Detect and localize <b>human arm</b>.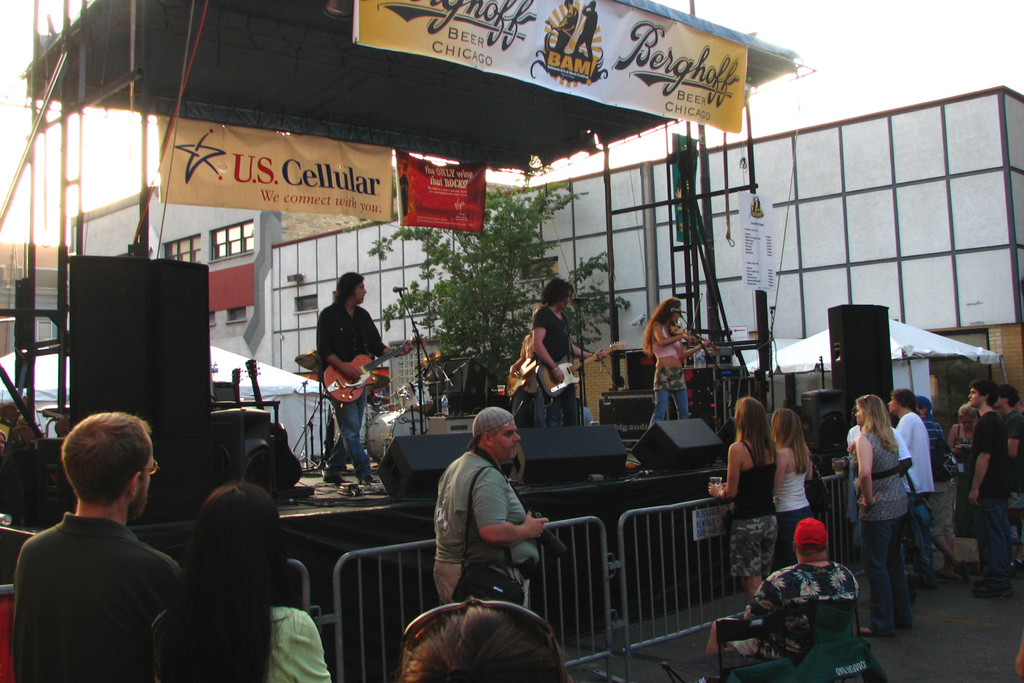
Localized at pyautogui.locateOnScreen(289, 607, 329, 682).
